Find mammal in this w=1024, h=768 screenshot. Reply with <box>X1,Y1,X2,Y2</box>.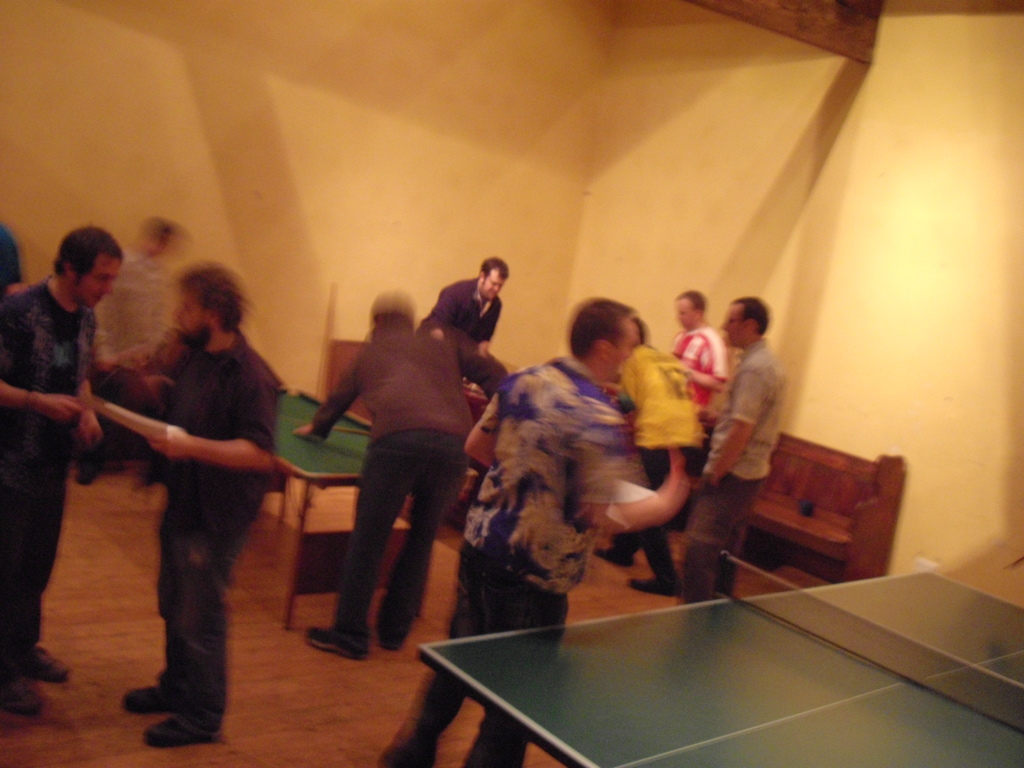
<box>156,249,285,742</box>.
